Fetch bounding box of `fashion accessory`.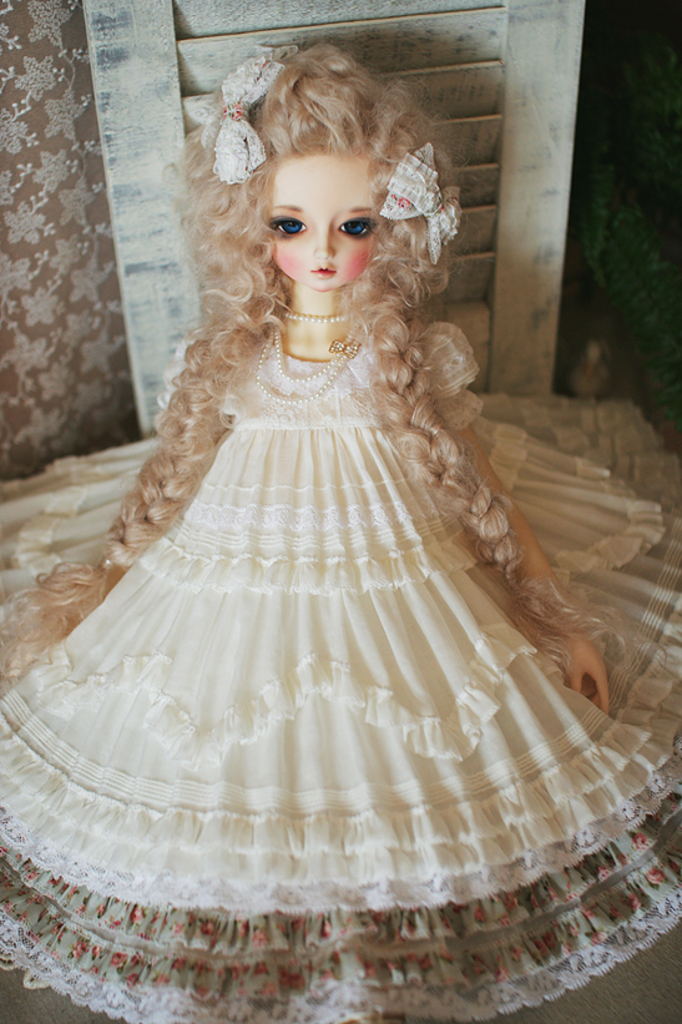
Bbox: (379, 132, 465, 258).
